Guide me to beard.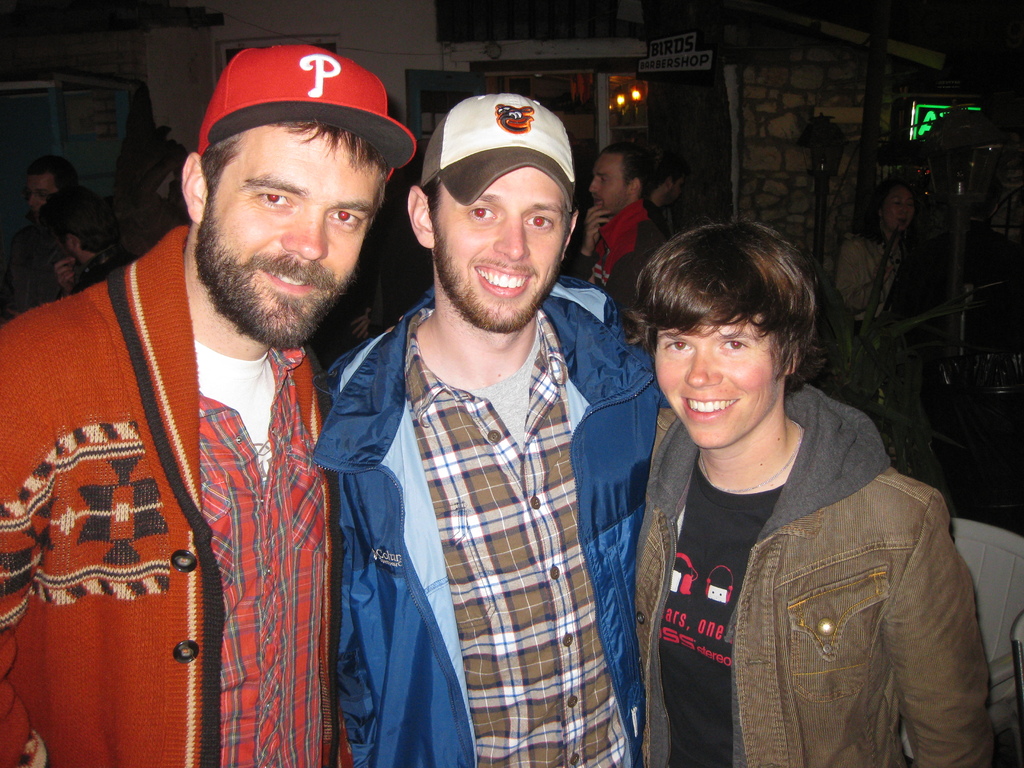
Guidance: x1=438 y1=236 x2=563 y2=343.
